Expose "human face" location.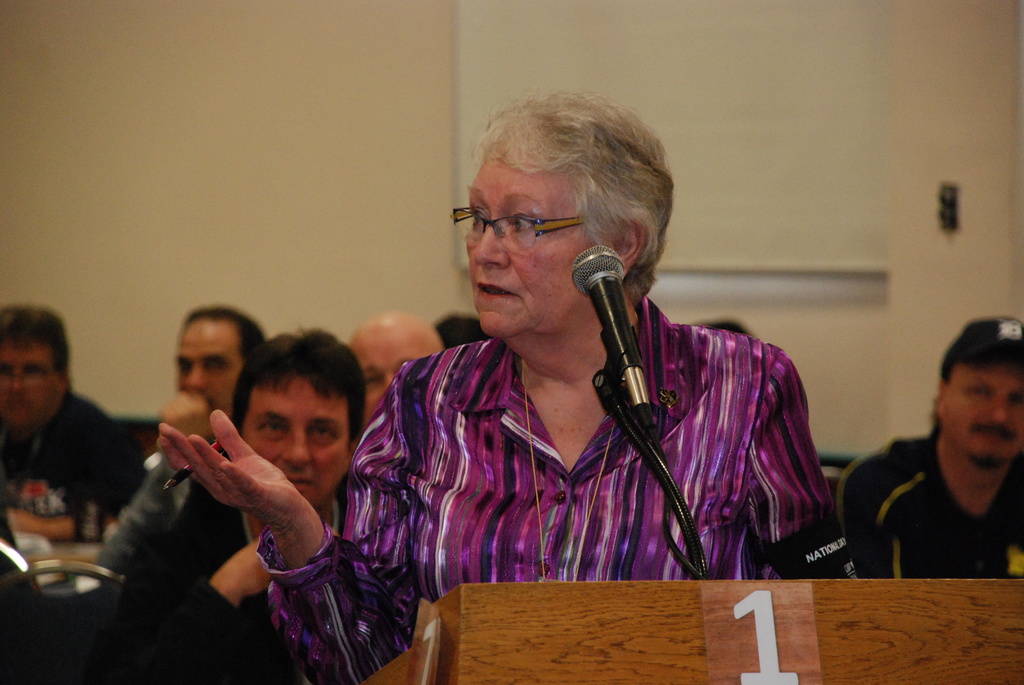
Exposed at x1=346, y1=331, x2=434, y2=428.
